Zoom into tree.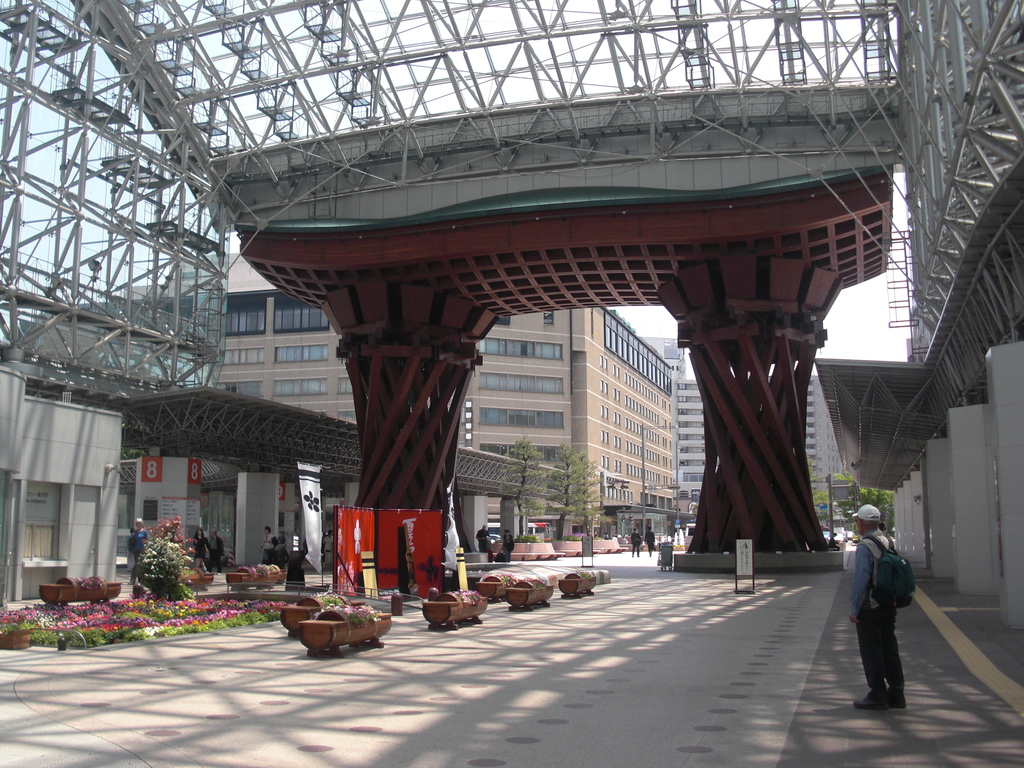
Zoom target: 518:450:605:538.
